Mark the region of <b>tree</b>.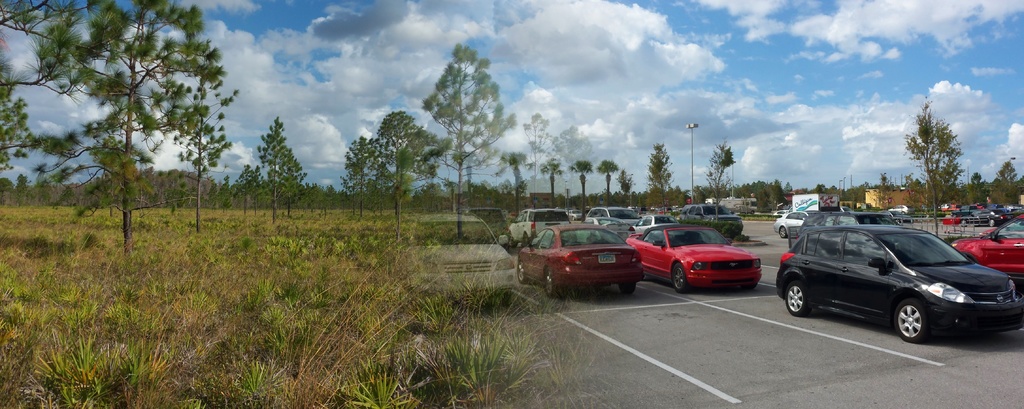
Region: box=[650, 146, 675, 211].
